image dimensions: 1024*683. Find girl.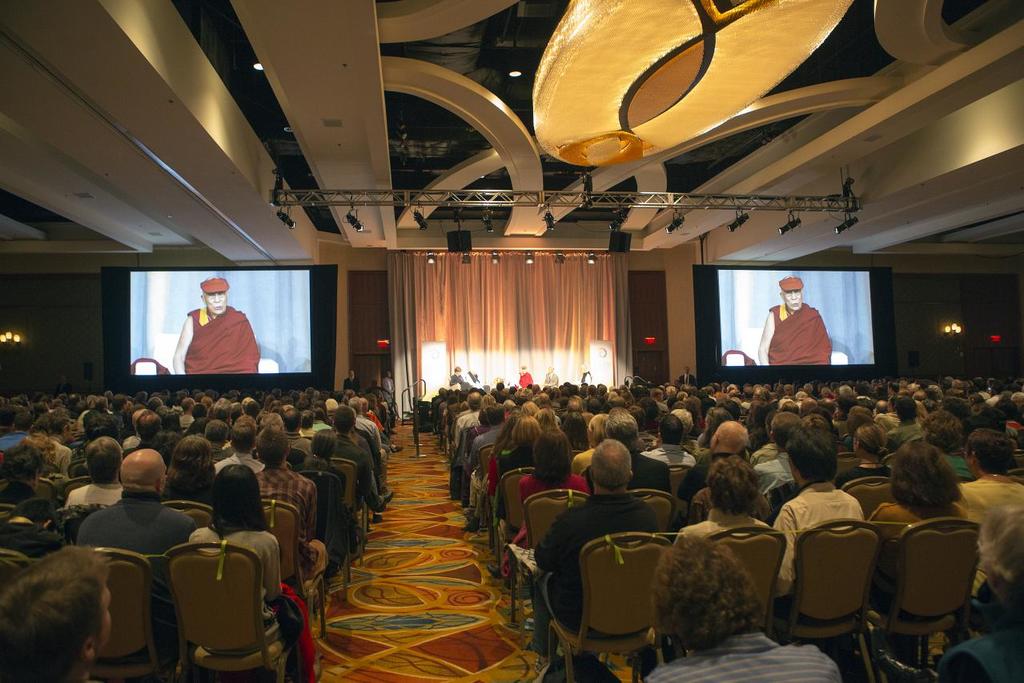
918/406/972/476.
